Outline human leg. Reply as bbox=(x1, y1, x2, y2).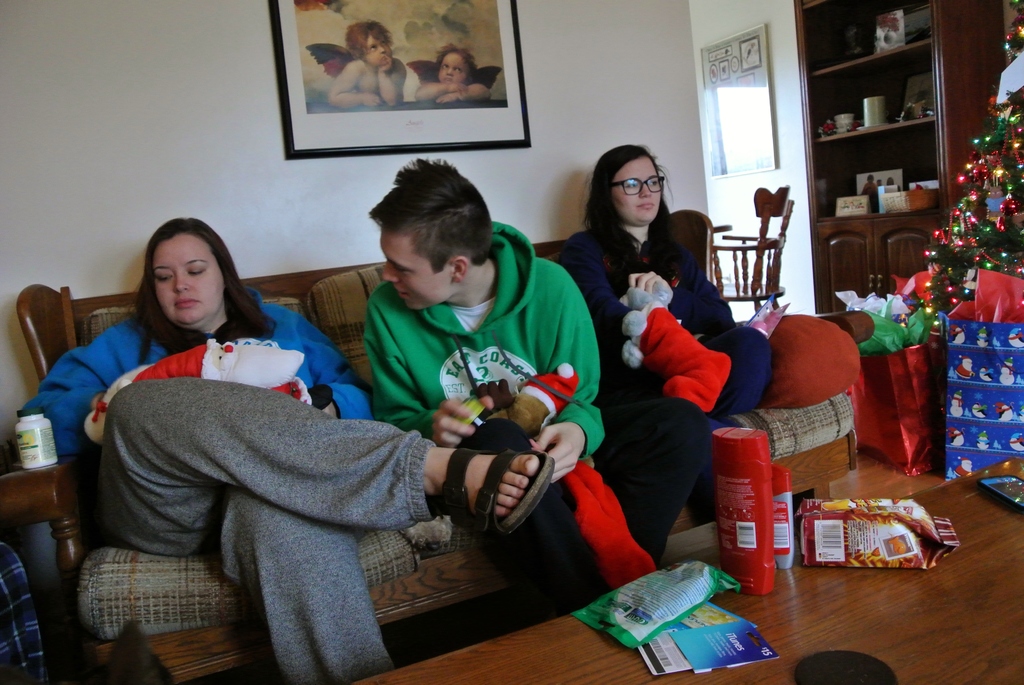
bbox=(717, 324, 769, 408).
